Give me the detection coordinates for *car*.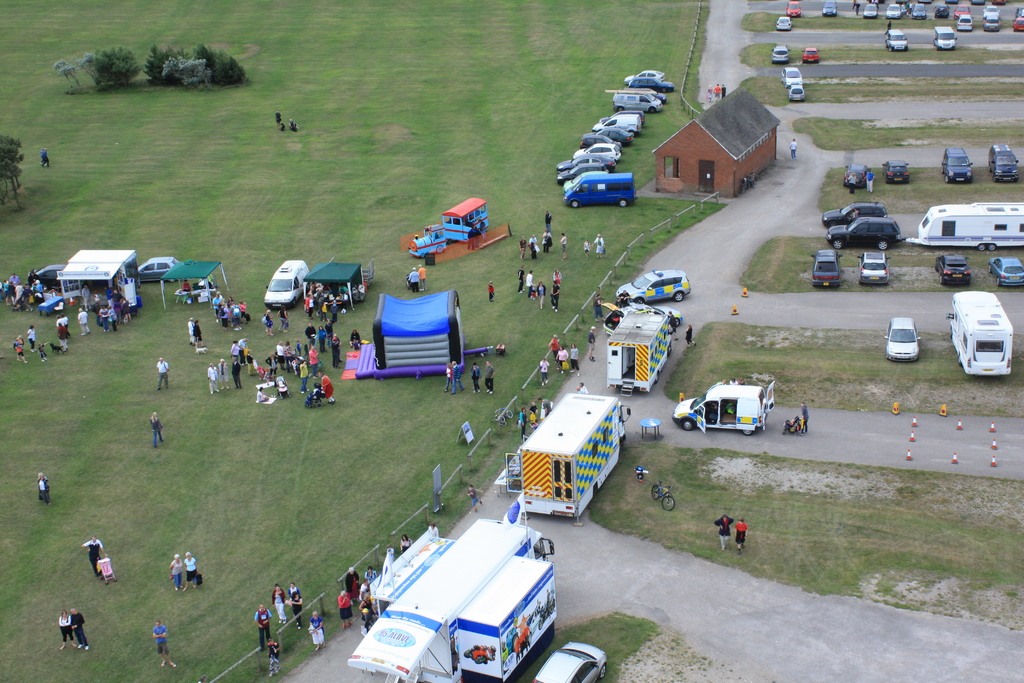
[x1=627, y1=79, x2=676, y2=91].
